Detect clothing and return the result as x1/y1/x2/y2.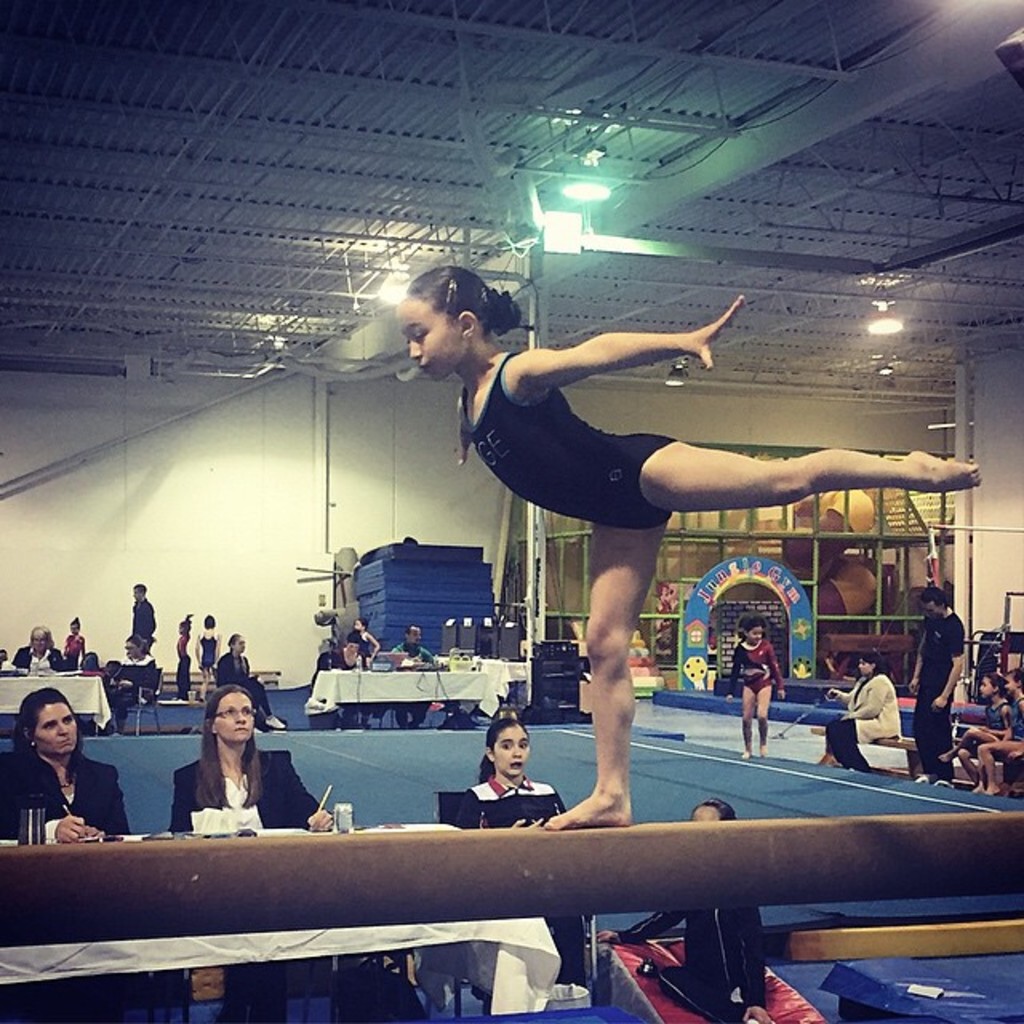
834/677/904/773.
